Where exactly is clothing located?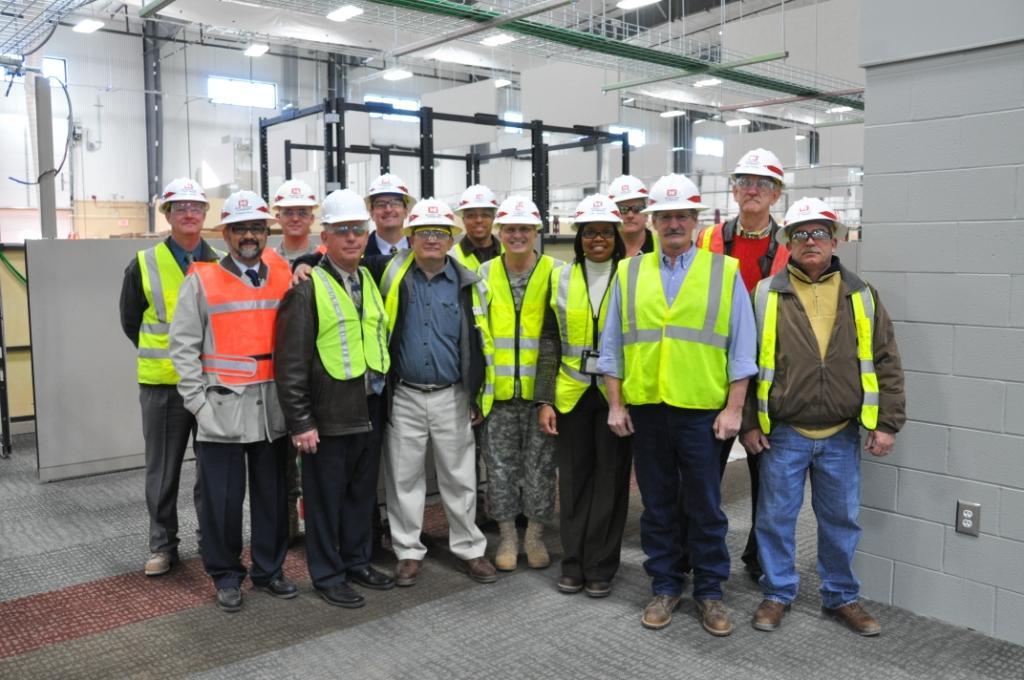
Its bounding box is bbox=(455, 227, 503, 275).
